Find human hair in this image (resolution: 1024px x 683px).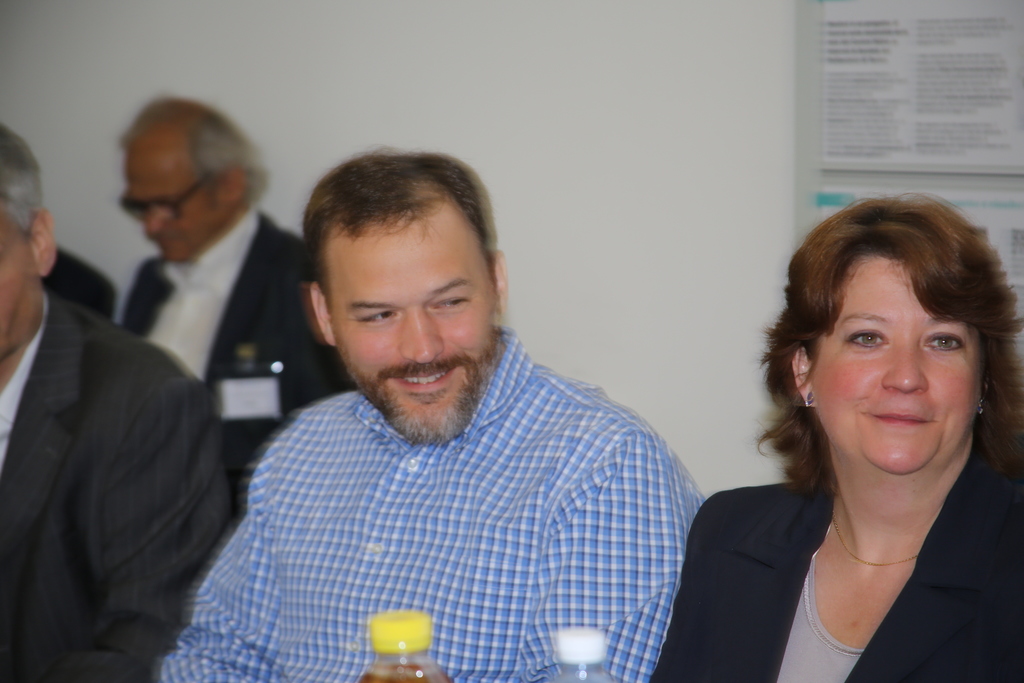
<region>780, 204, 1014, 498</region>.
